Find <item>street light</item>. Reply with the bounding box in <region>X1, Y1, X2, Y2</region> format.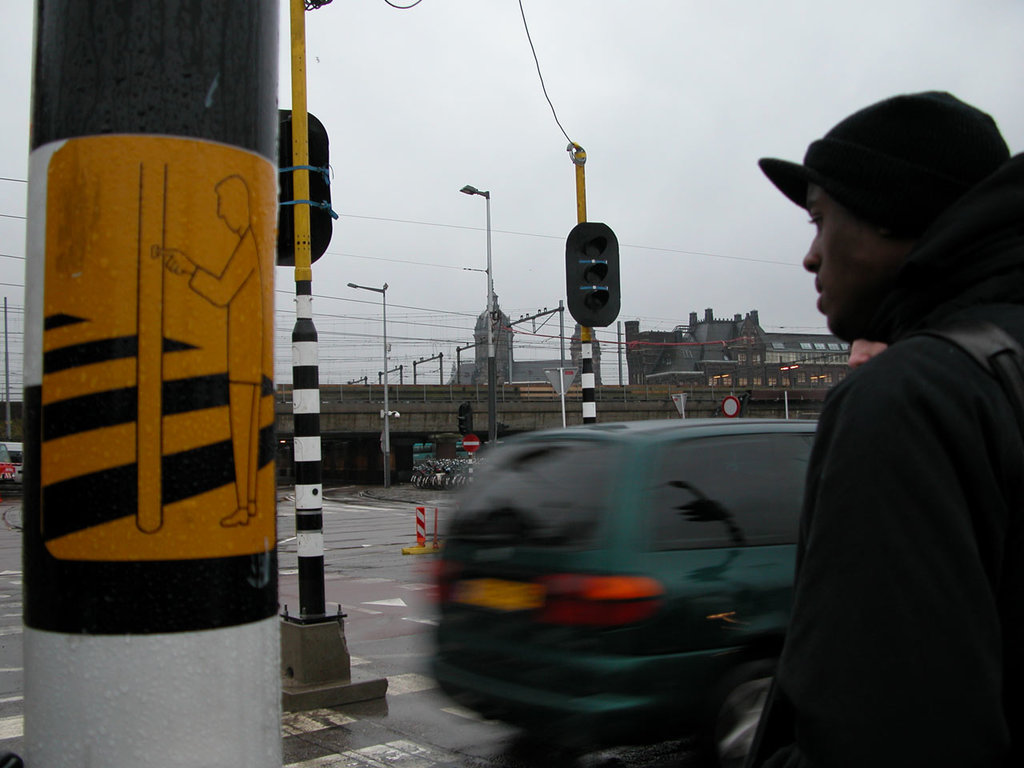
<region>345, 277, 394, 482</region>.
